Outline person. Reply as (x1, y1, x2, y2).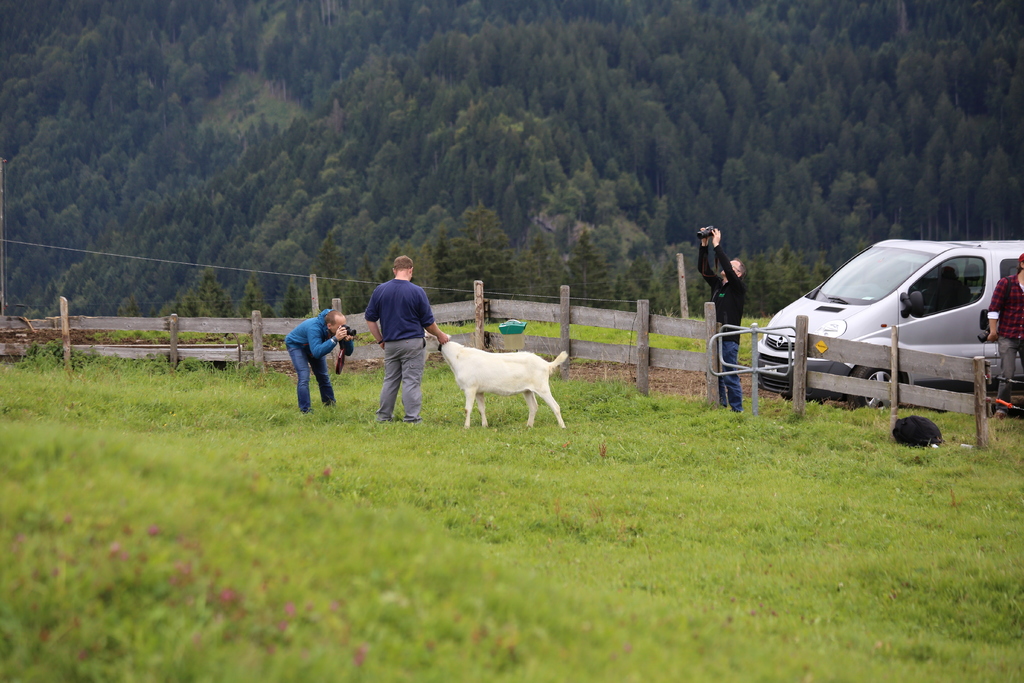
(364, 253, 452, 424).
